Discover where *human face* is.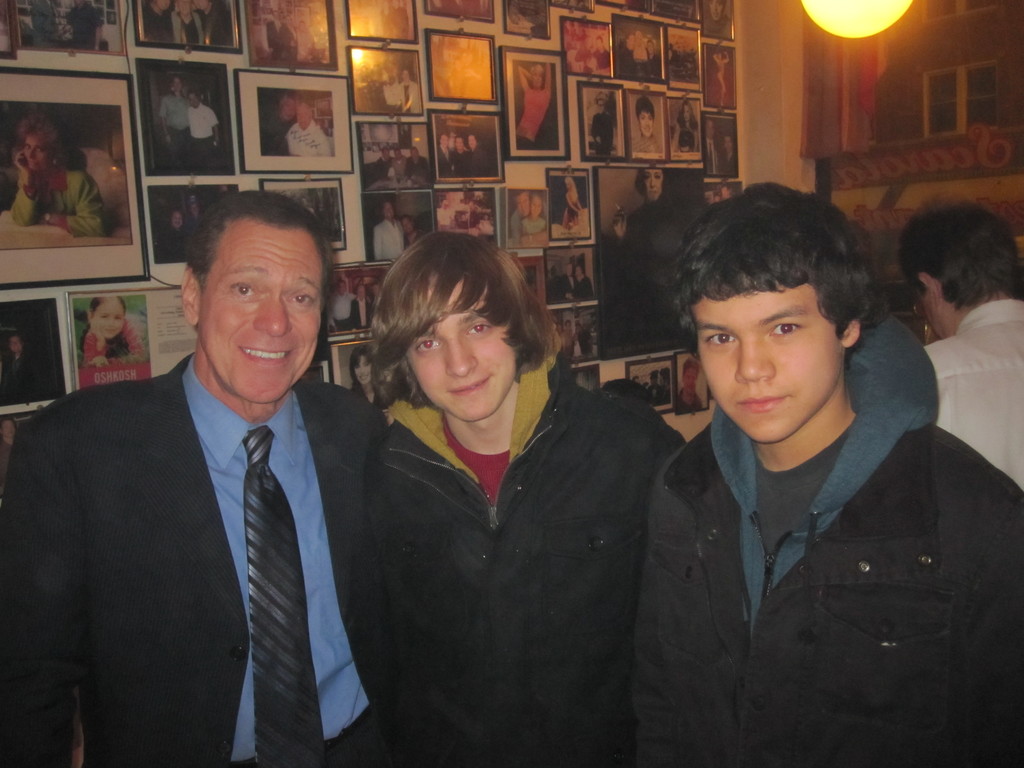
Discovered at (x1=352, y1=355, x2=369, y2=385).
